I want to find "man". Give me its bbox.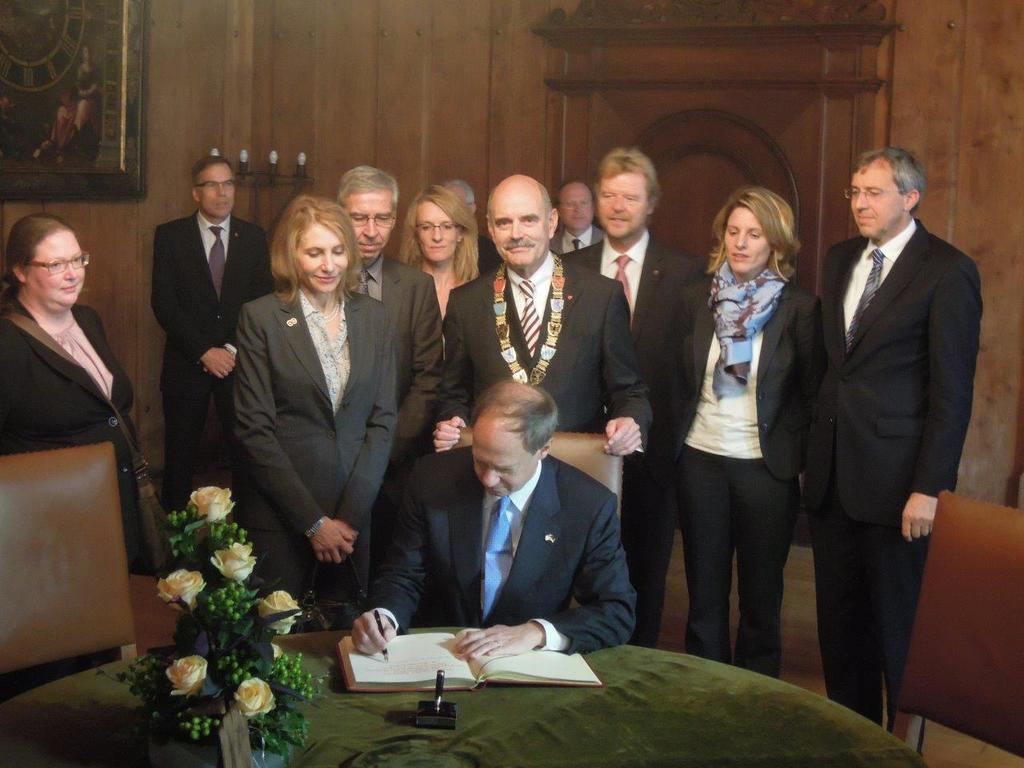
detection(558, 145, 710, 650).
